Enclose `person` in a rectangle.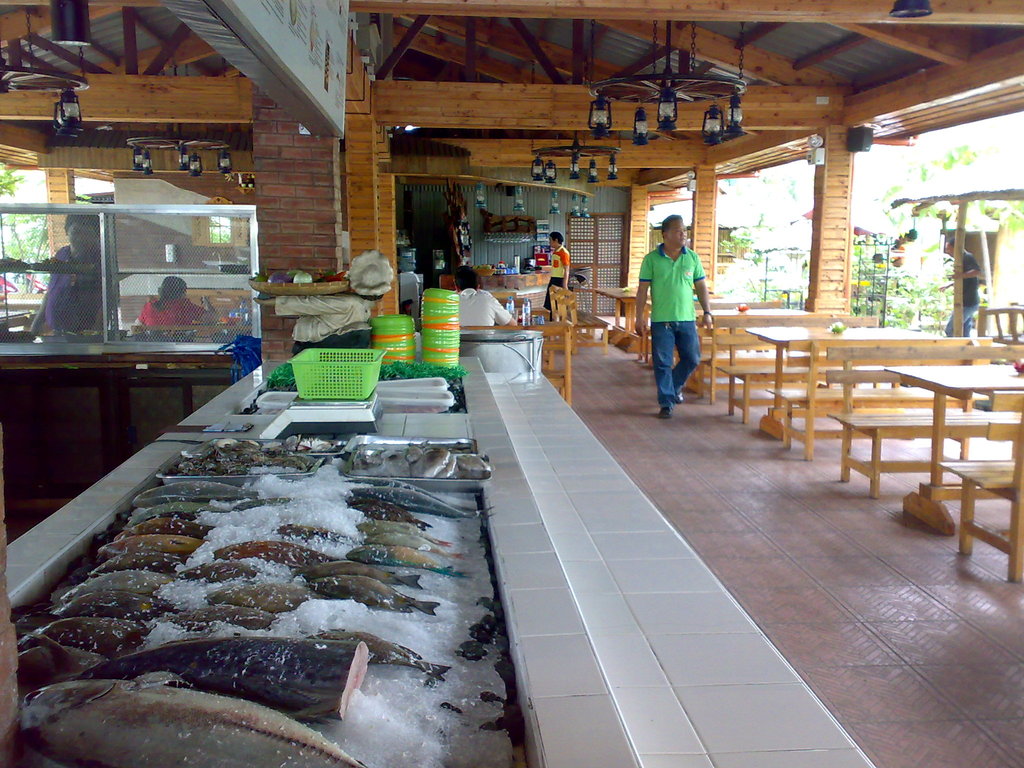
(x1=29, y1=212, x2=115, y2=337).
